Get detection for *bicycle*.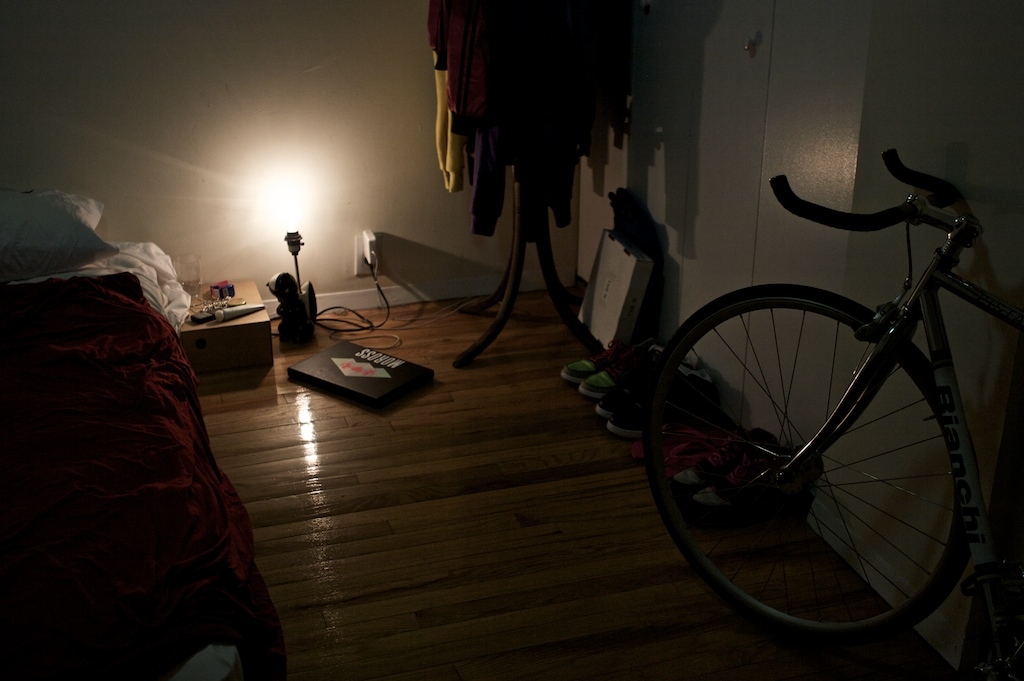
Detection: [600,130,1023,651].
